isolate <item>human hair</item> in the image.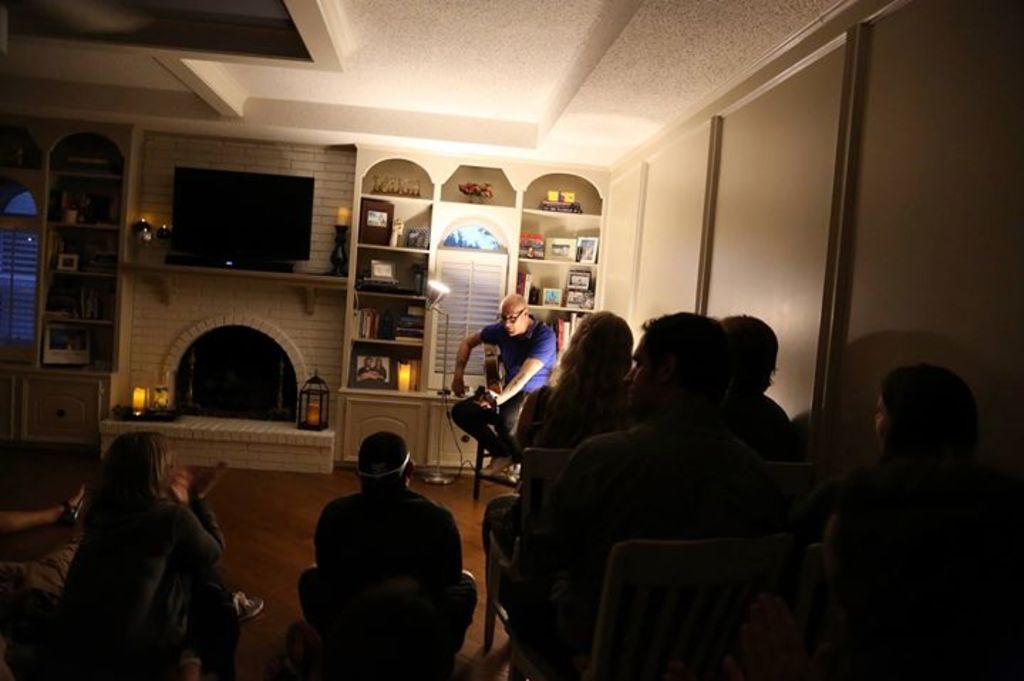
Isolated region: locate(528, 309, 637, 451).
